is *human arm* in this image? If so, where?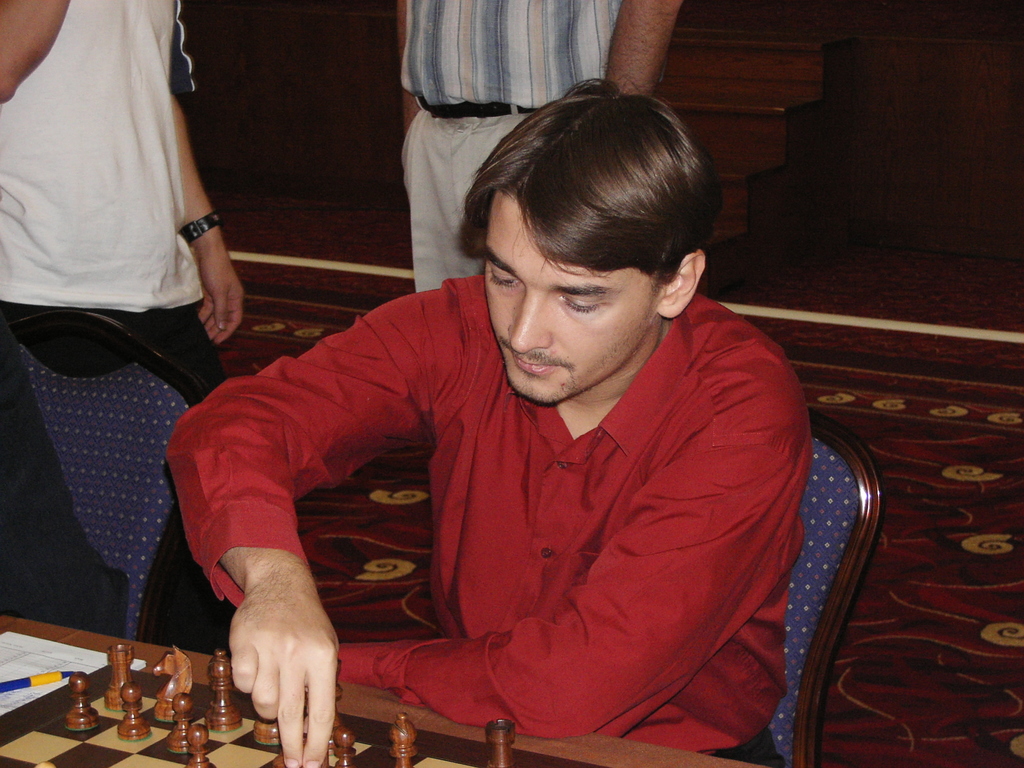
Yes, at bbox(172, 89, 245, 344).
